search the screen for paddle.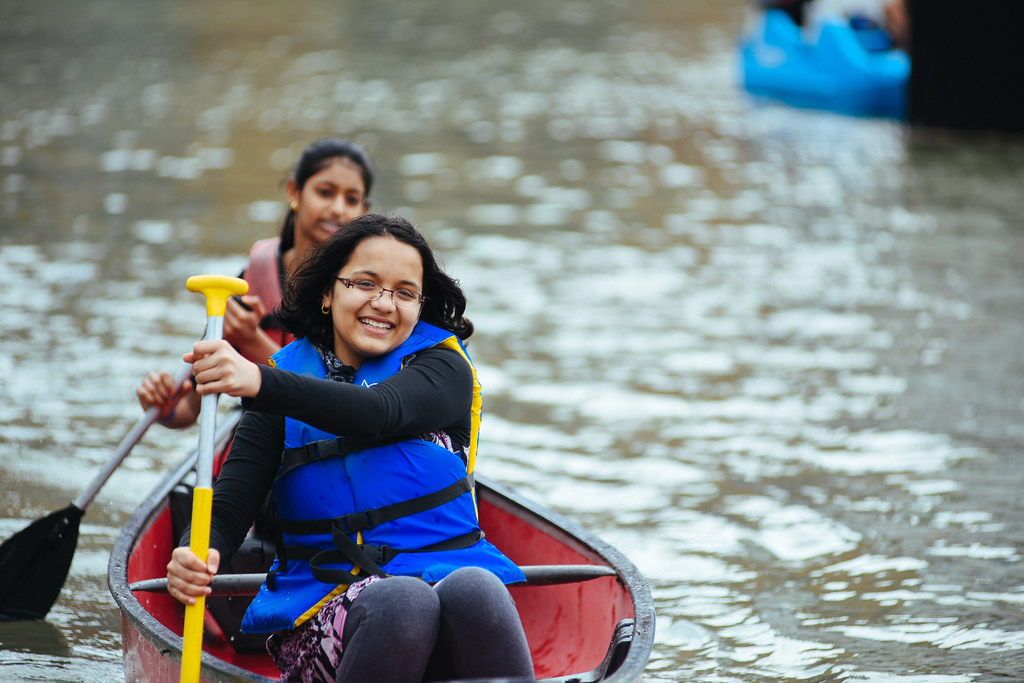
Found at 0/299/249/625.
